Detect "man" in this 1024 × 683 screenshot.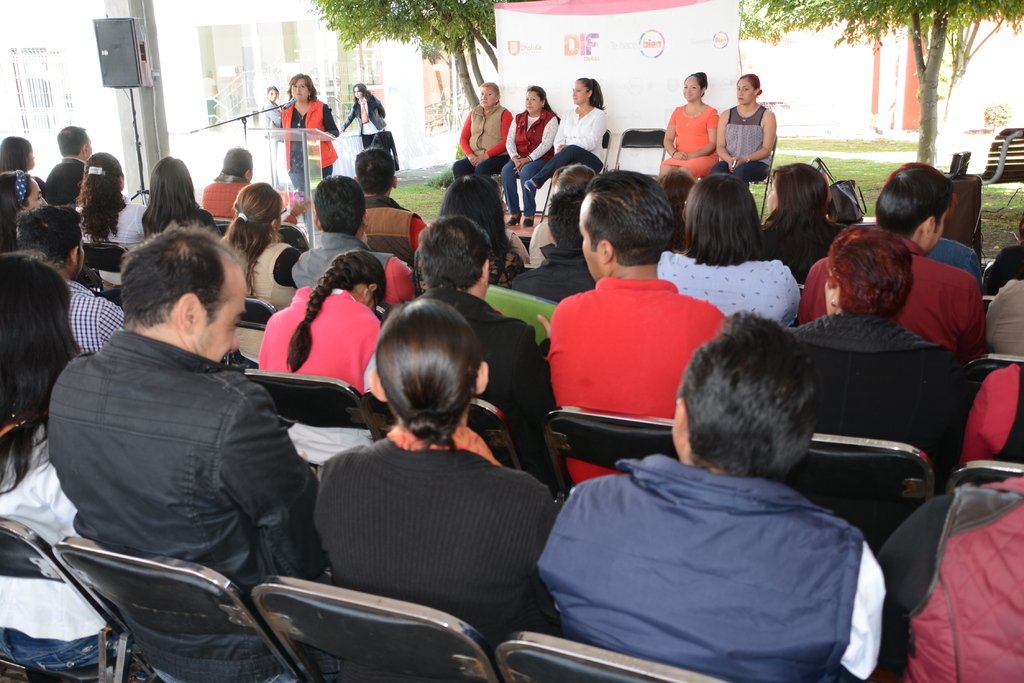
Detection: detection(388, 215, 545, 455).
